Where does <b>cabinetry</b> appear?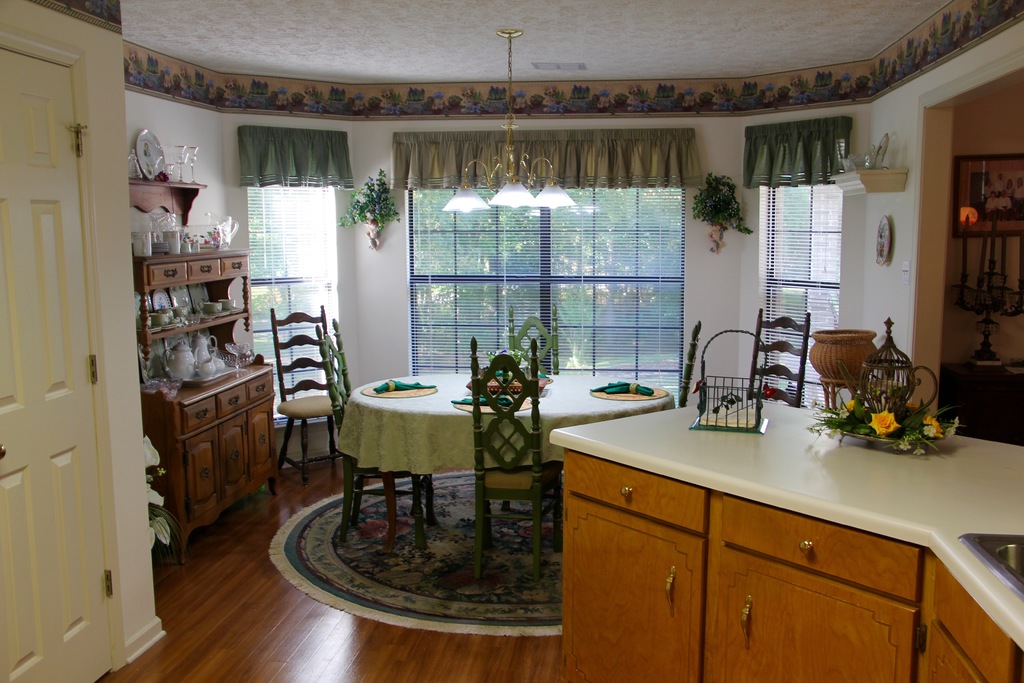
Appears at 141 247 252 292.
